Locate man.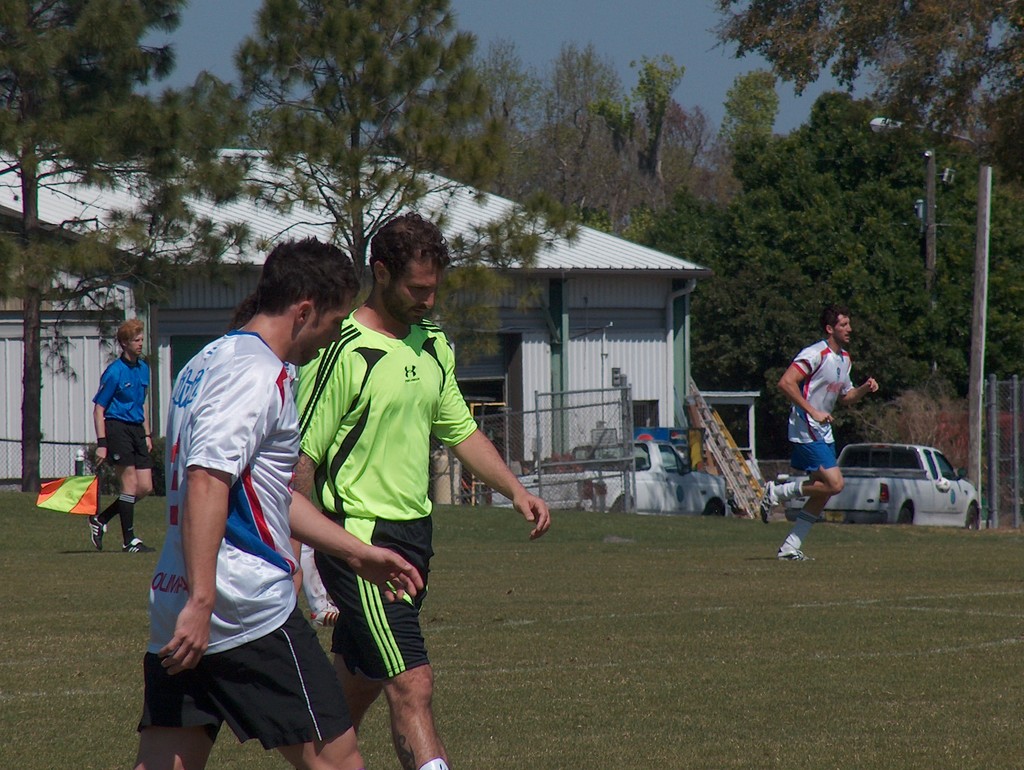
Bounding box: bbox(83, 312, 157, 557).
